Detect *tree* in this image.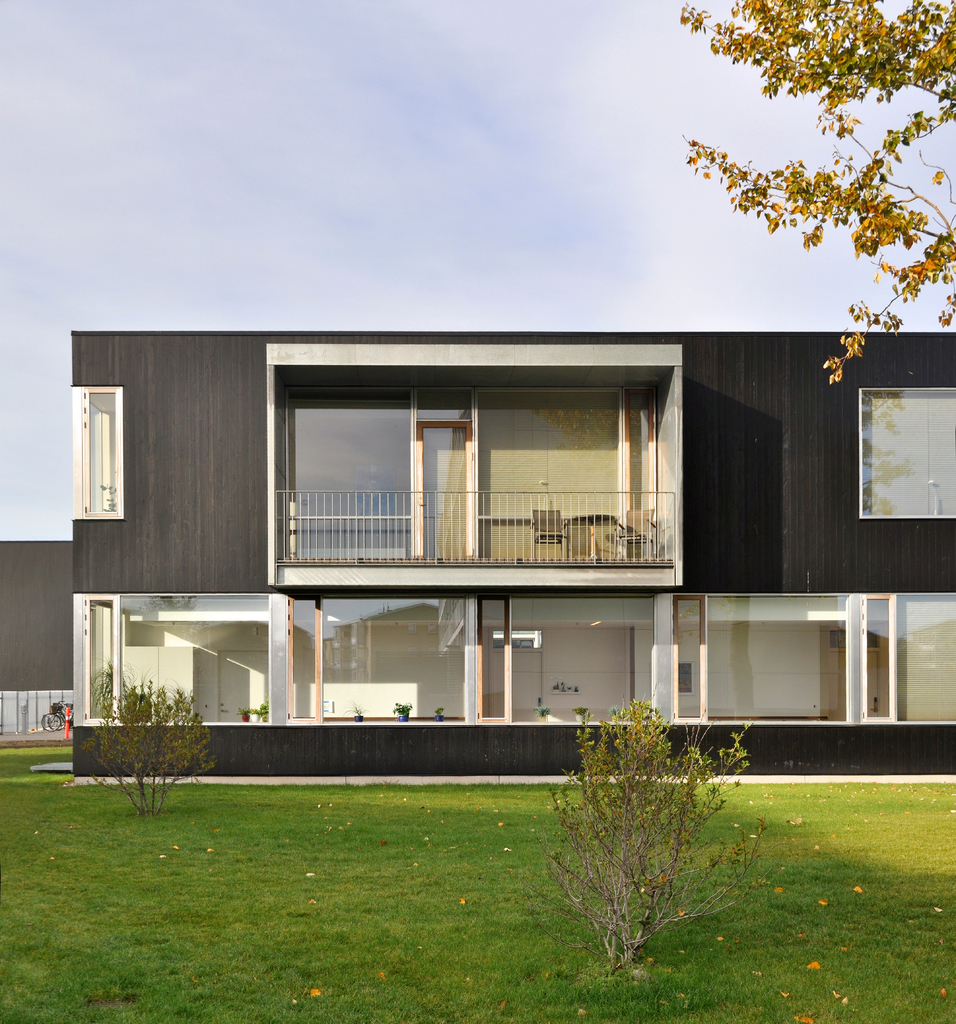
Detection: <bbox>78, 667, 213, 816</bbox>.
